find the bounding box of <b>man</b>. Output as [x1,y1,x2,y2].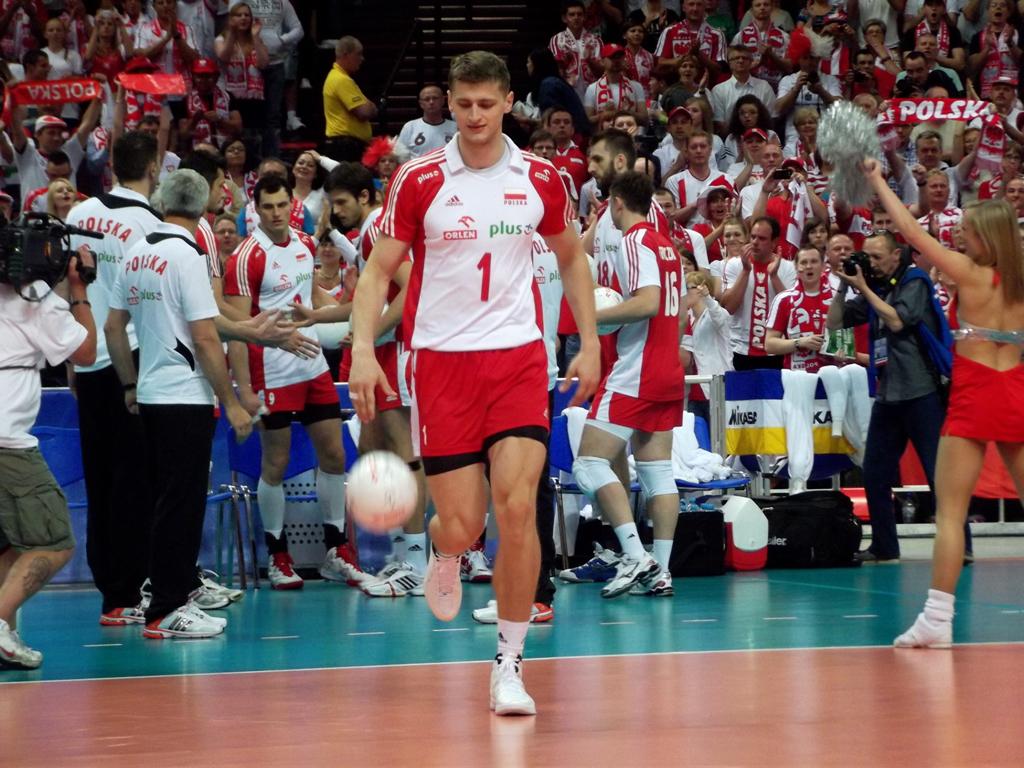
[344,55,596,677].
